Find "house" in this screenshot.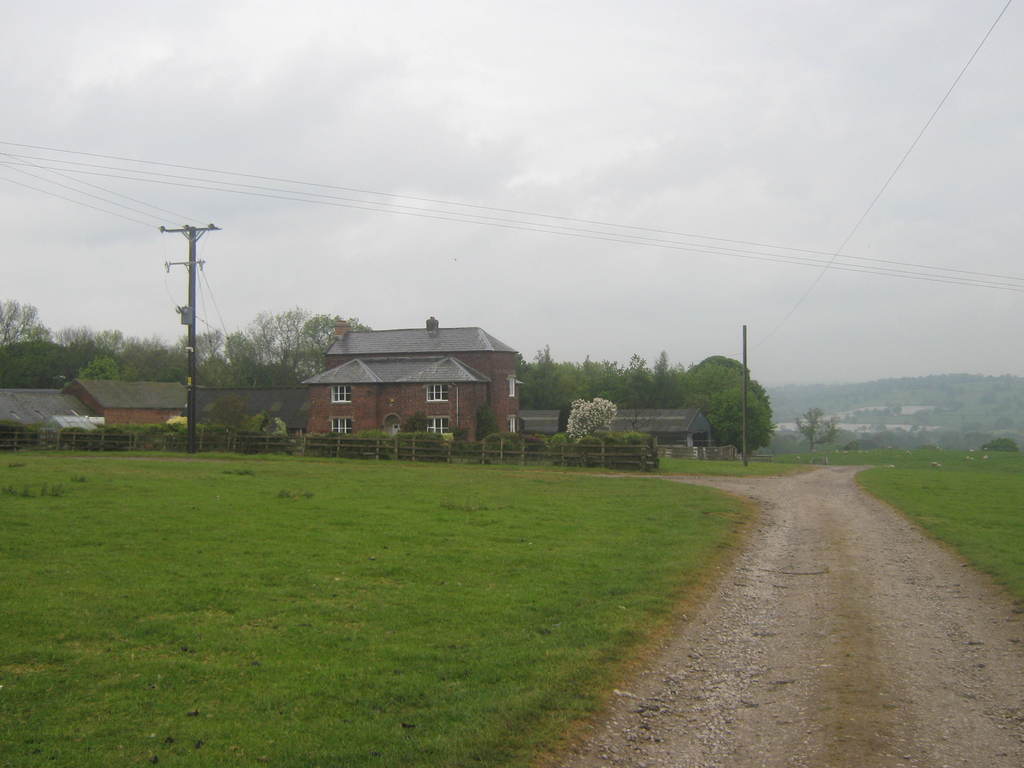
The bounding box for "house" is <region>607, 401, 715, 445</region>.
